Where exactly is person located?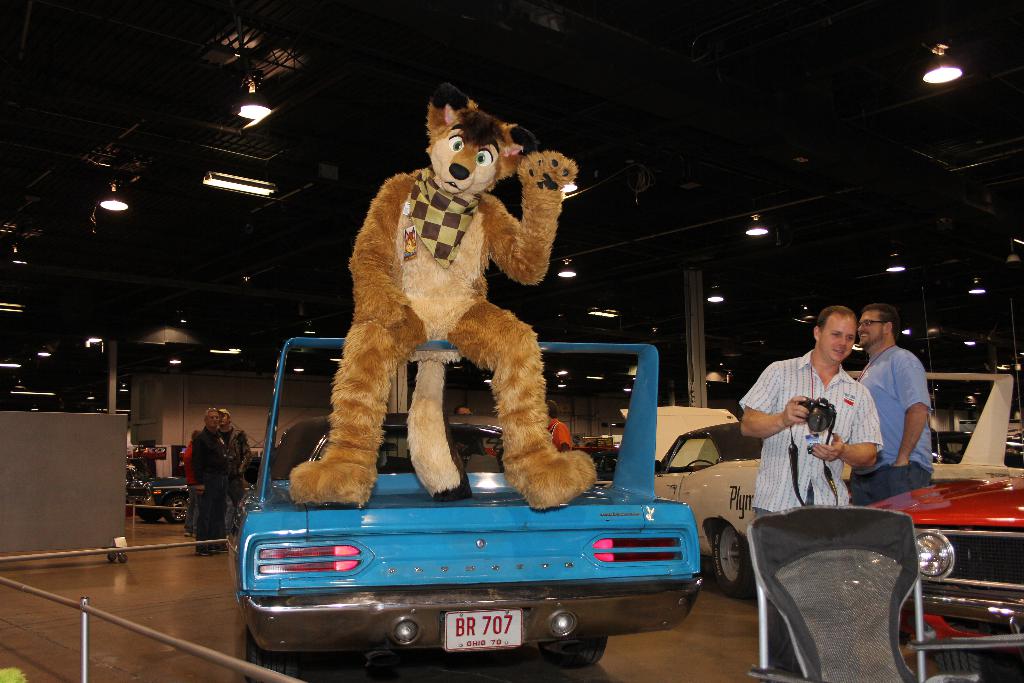
Its bounding box is <bbox>194, 408, 234, 563</bbox>.
